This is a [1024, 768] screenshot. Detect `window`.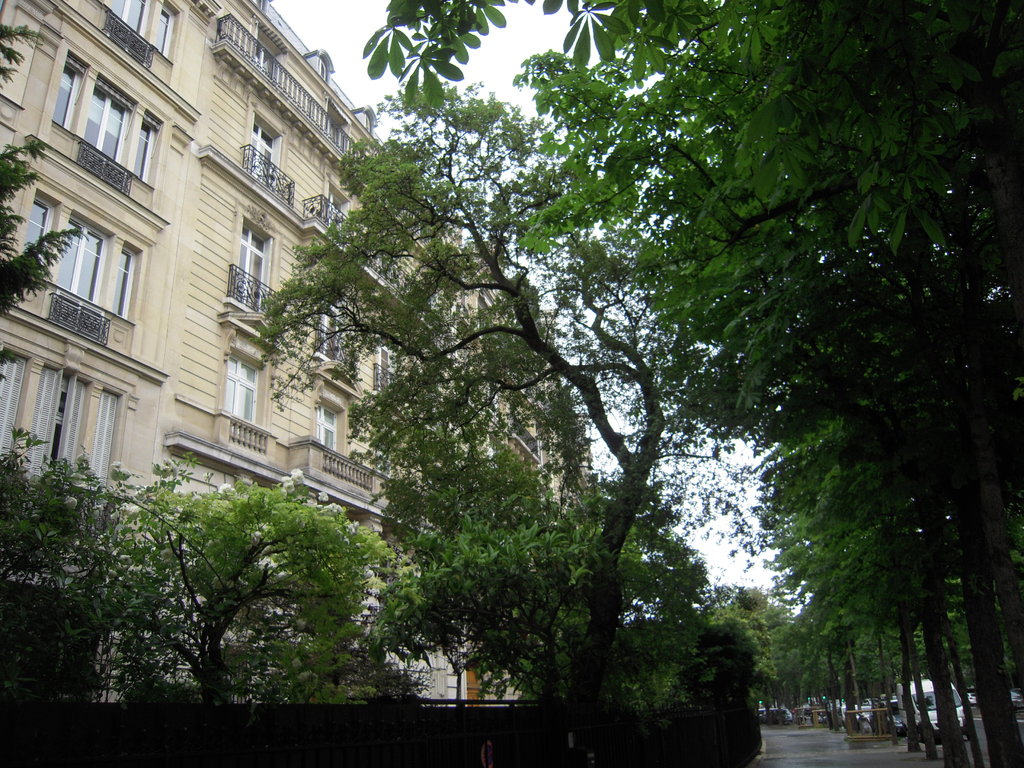
detection(54, 54, 84, 133).
